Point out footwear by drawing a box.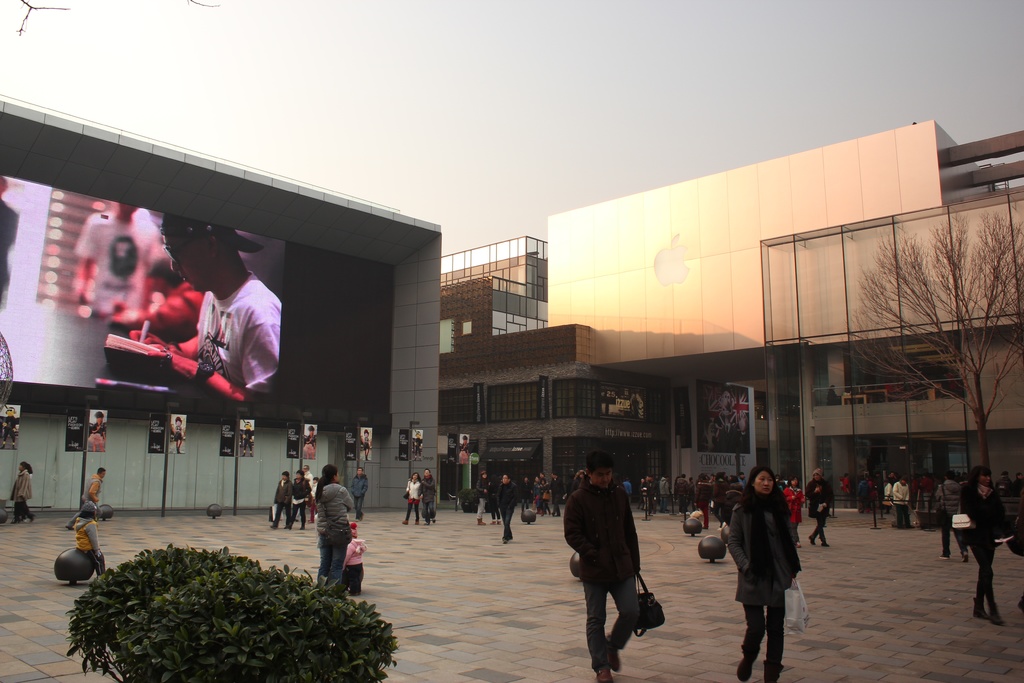
BBox(476, 518, 484, 525).
